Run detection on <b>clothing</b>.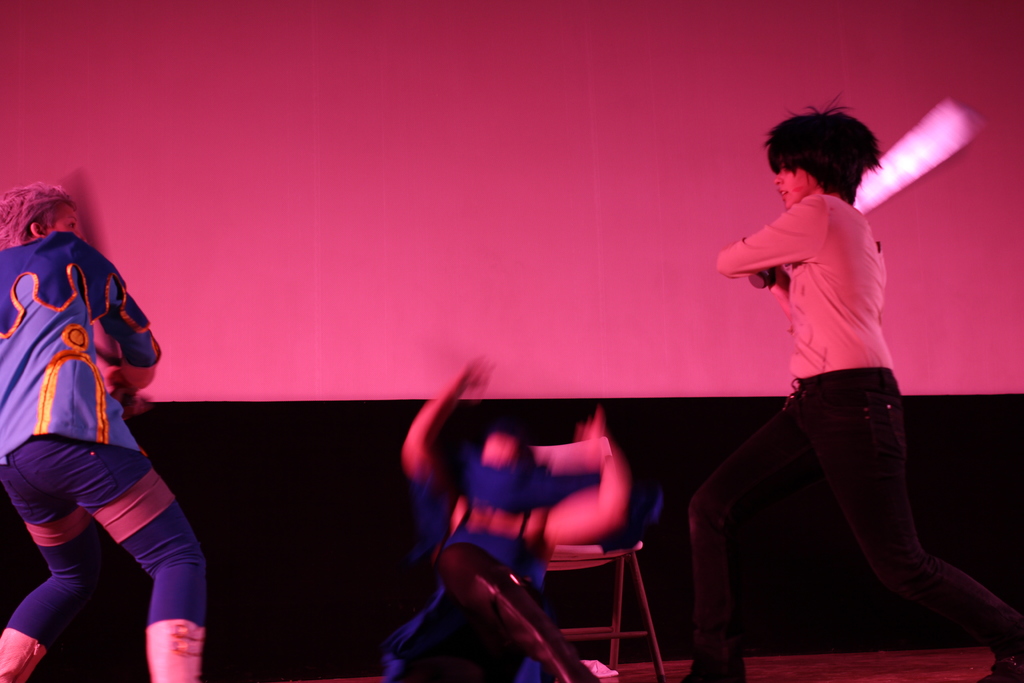
Result: 693:192:1023:668.
